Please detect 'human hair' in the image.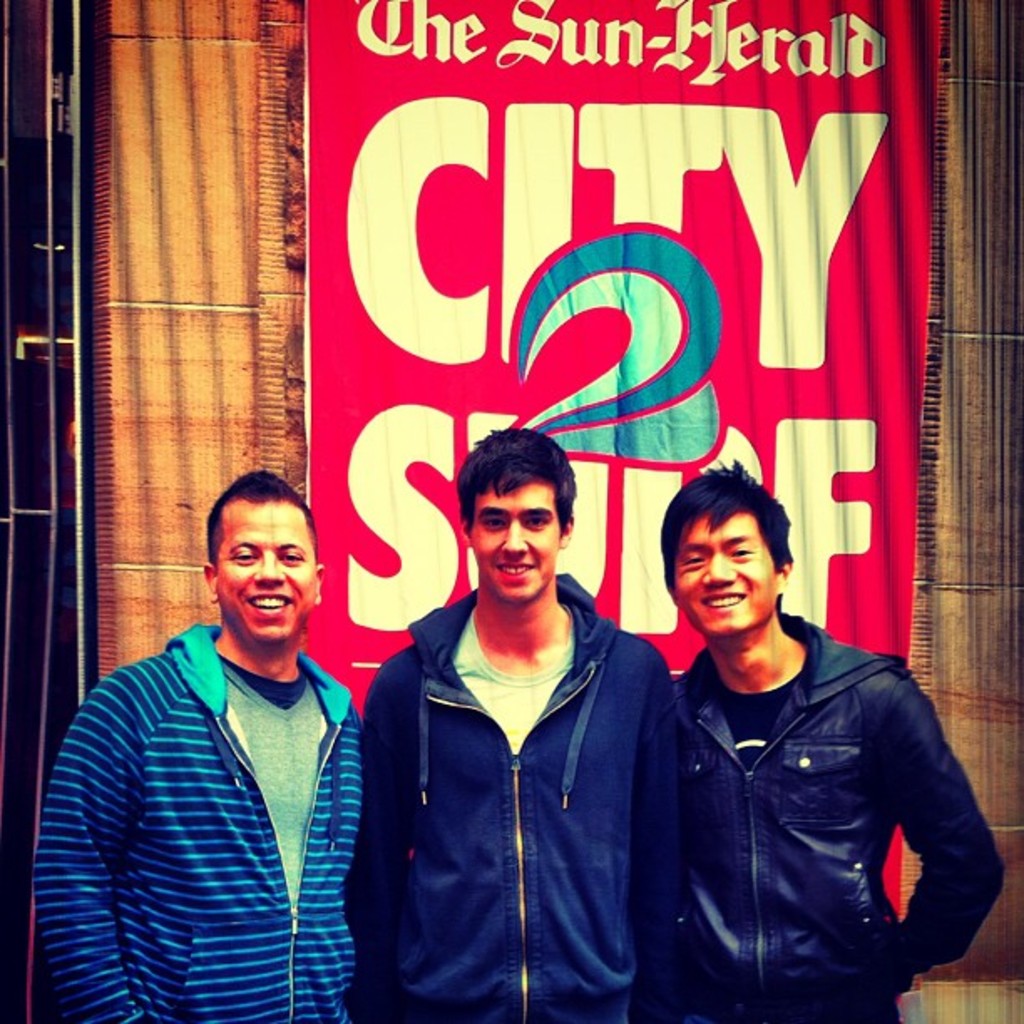
bbox(666, 475, 796, 626).
